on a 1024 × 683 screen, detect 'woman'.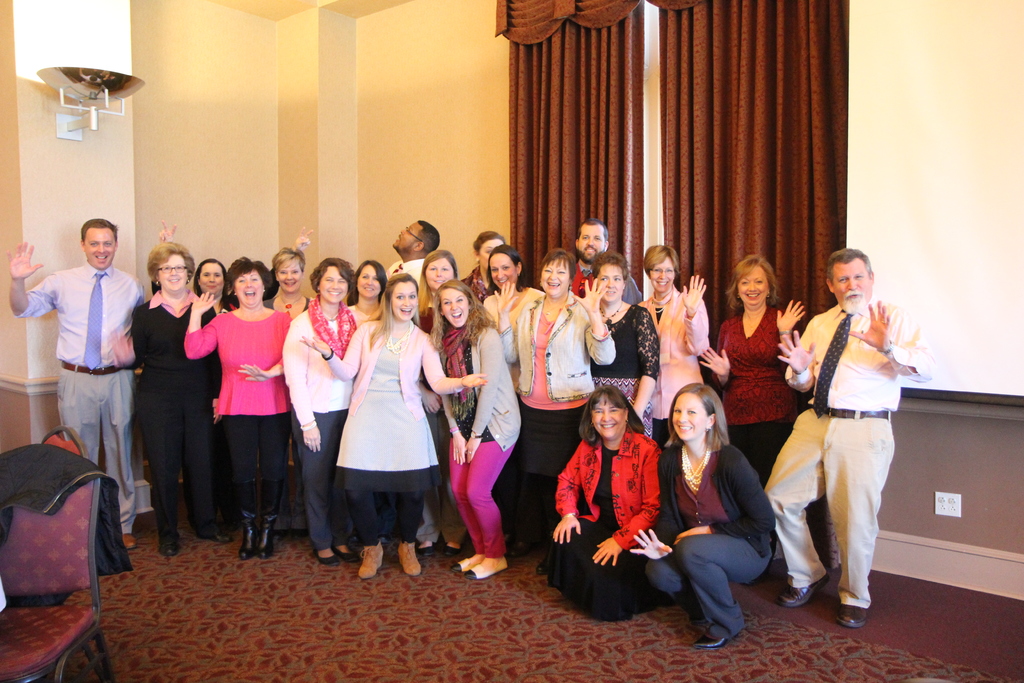
x1=696 y1=253 x2=806 y2=484.
